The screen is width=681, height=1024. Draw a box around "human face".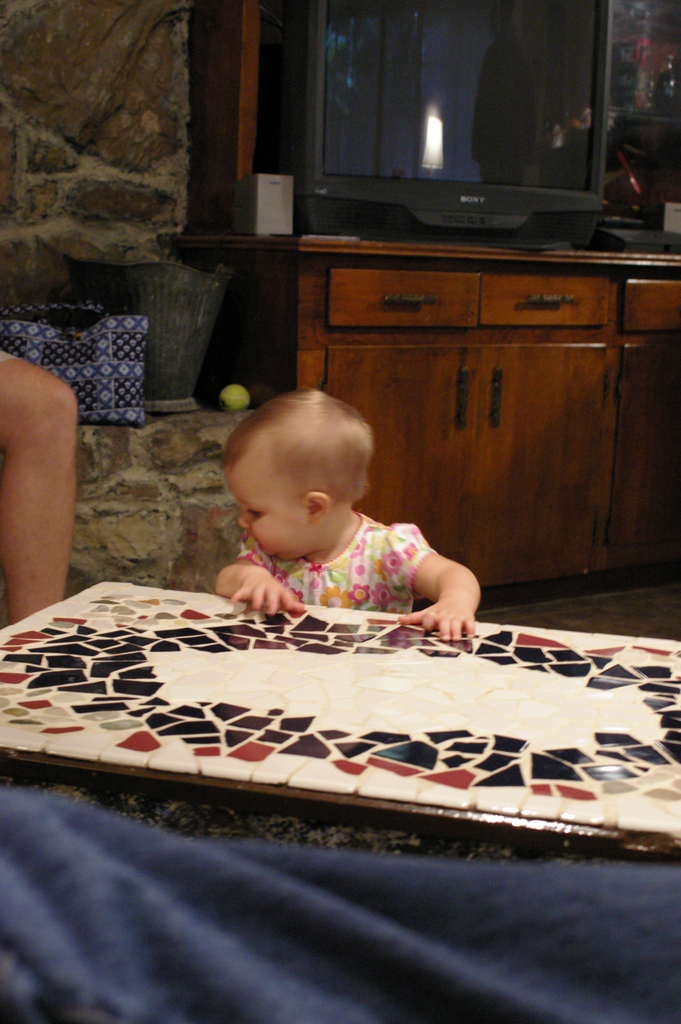
x1=226 y1=458 x2=315 y2=547.
